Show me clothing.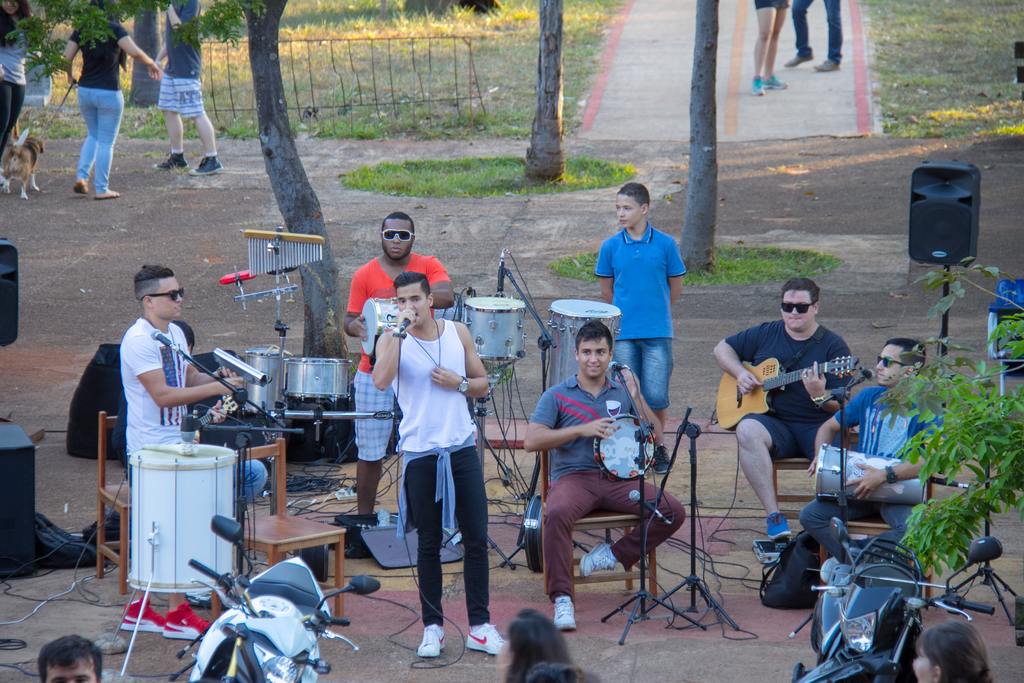
clothing is here: [x1=388, y1=314, x2=494, y2=630].
